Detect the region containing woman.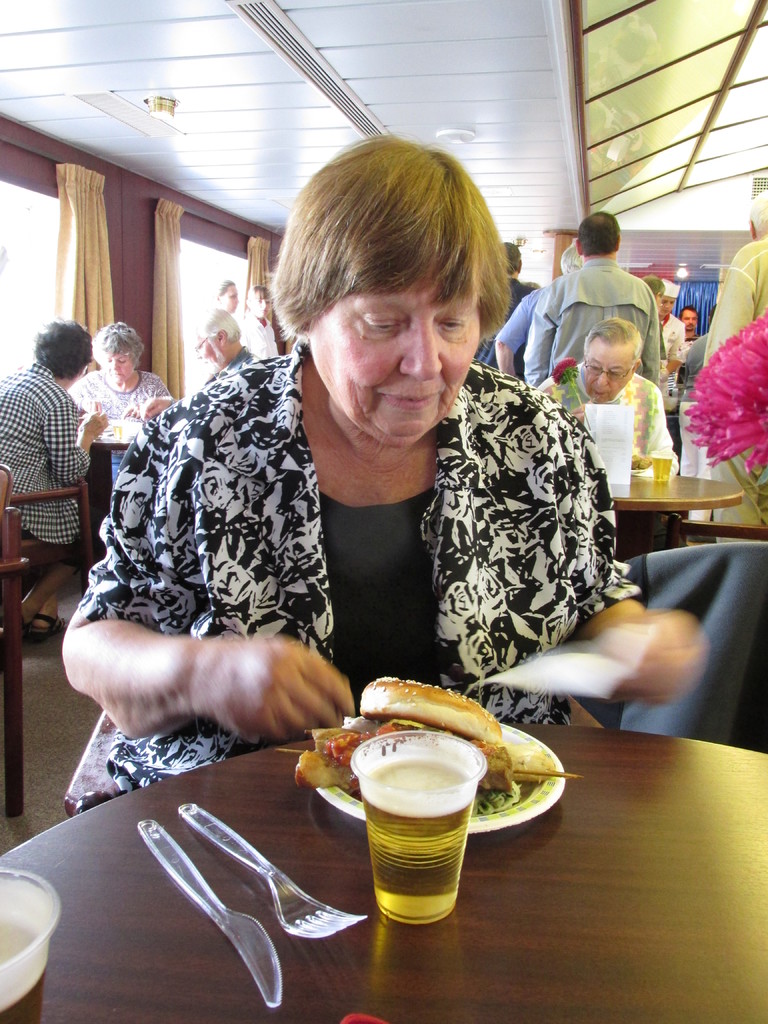
bbox=[65, 323, 179, 428].
